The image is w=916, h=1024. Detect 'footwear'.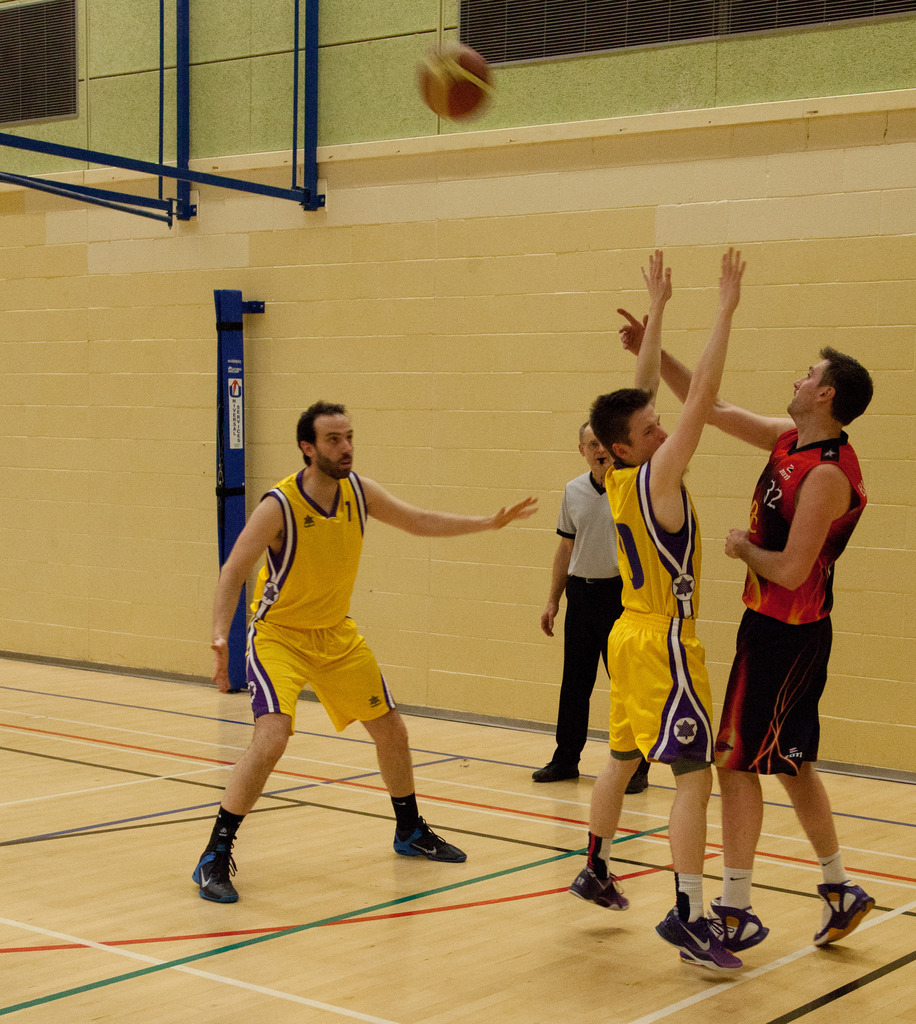
Detection: box(391, 812, 468, 865).
